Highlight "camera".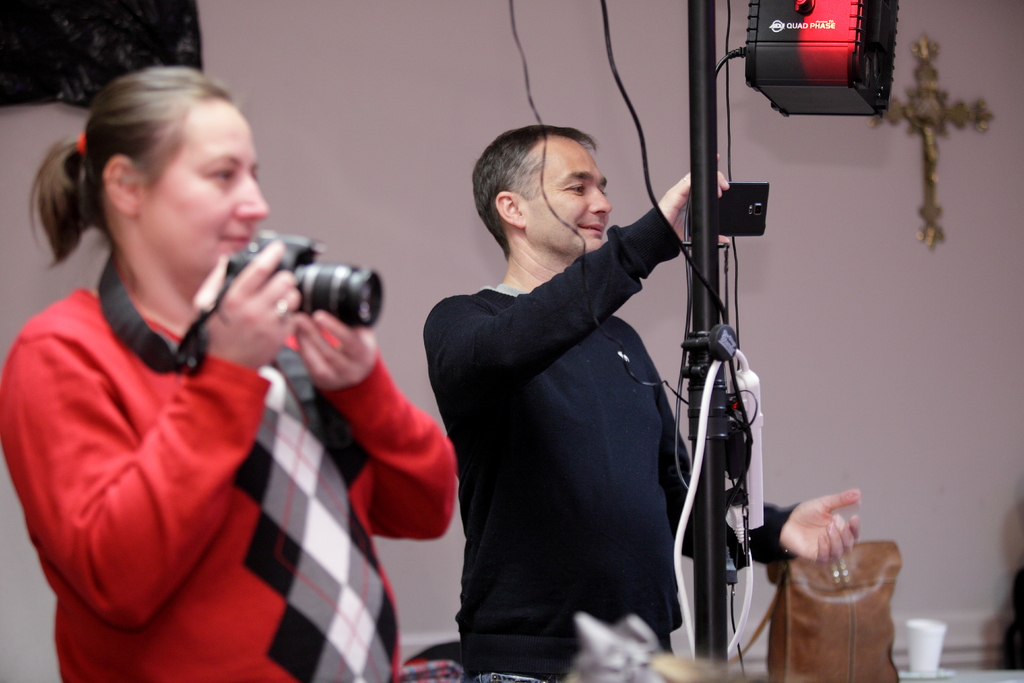
Highlighted region: <region>220, 230, 383, 331</region>.
